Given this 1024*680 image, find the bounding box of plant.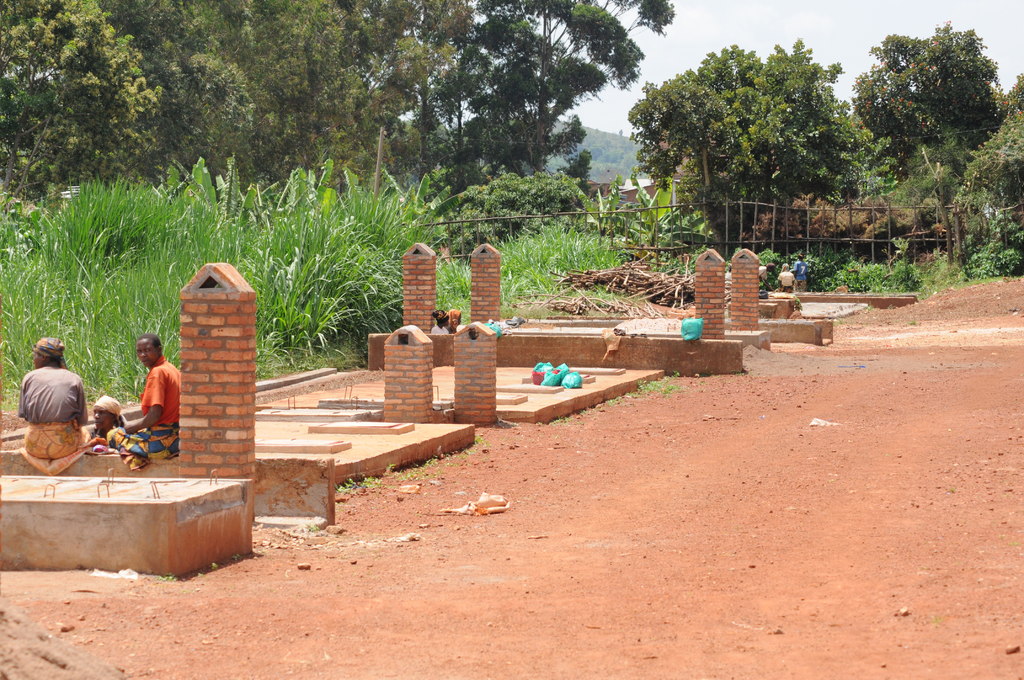
{"x1": 761, "y1": 245, "x2": 786, "y2": 266}.
